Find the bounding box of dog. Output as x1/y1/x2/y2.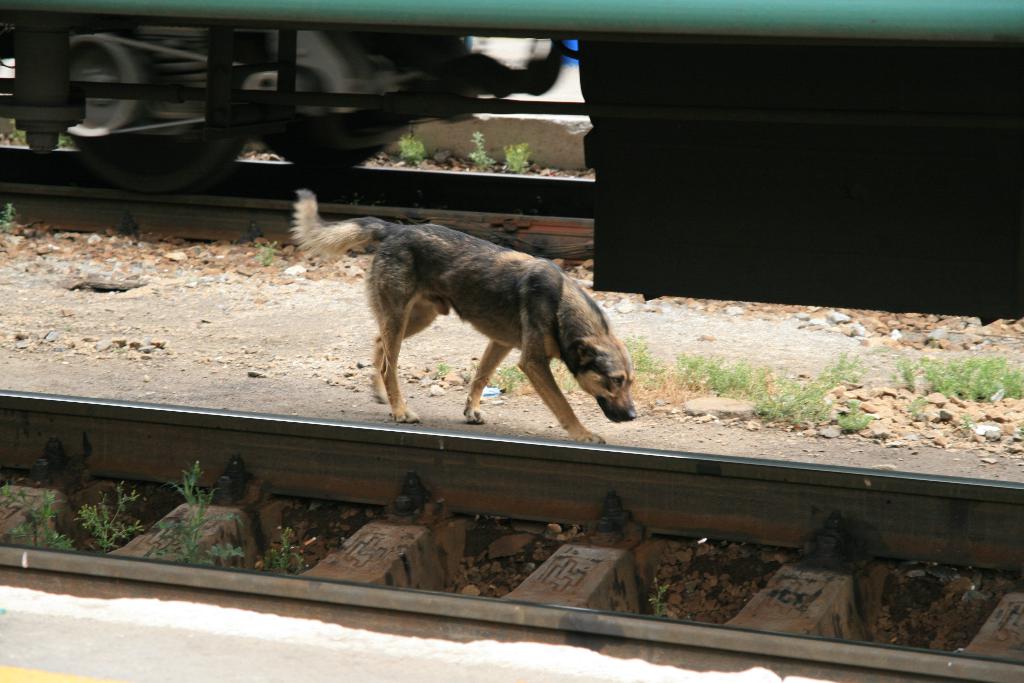
289/185/641/443.
